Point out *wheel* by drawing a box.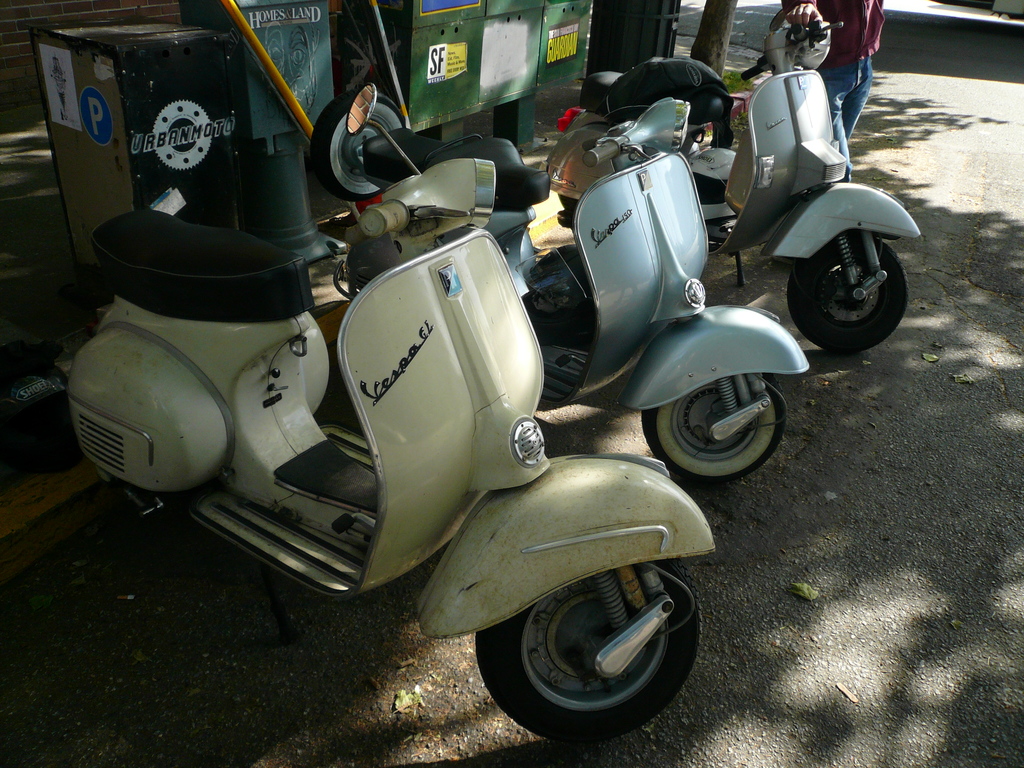
(310,90,407,203).
